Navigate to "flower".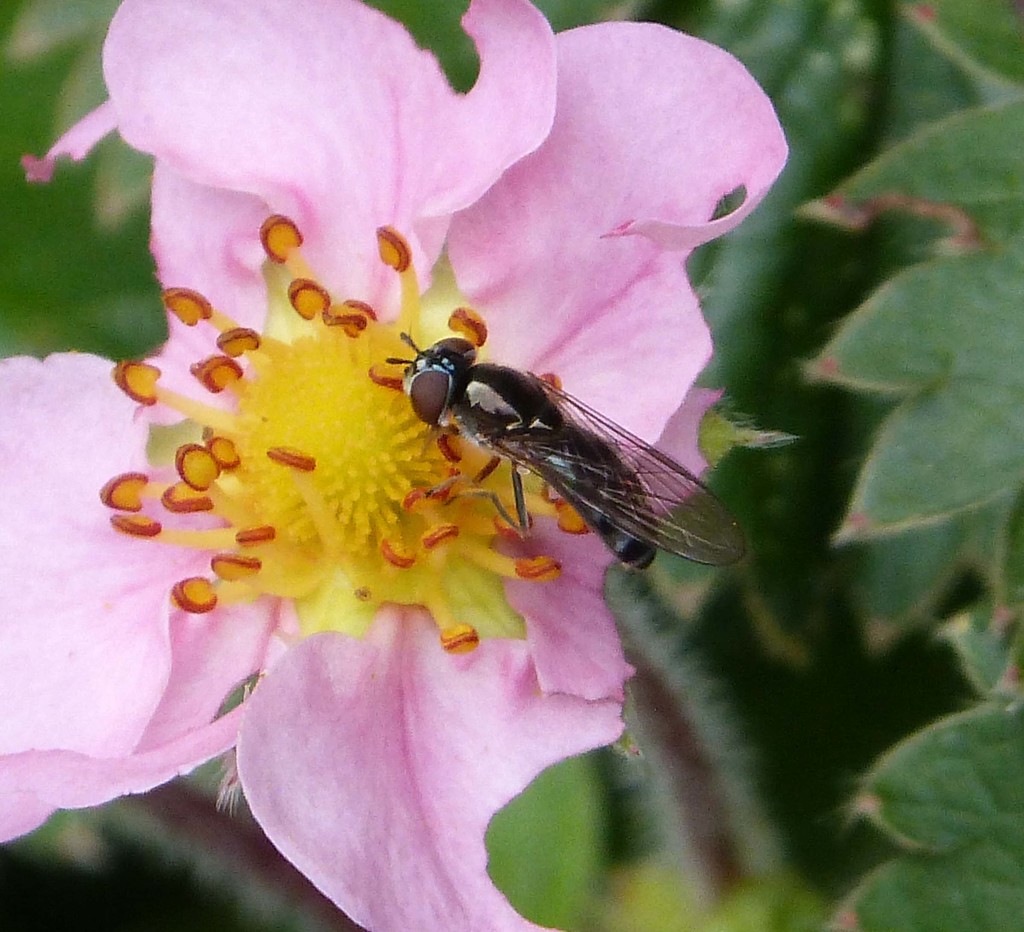
Navigation target: BBox(0, 0, 797, 931).
